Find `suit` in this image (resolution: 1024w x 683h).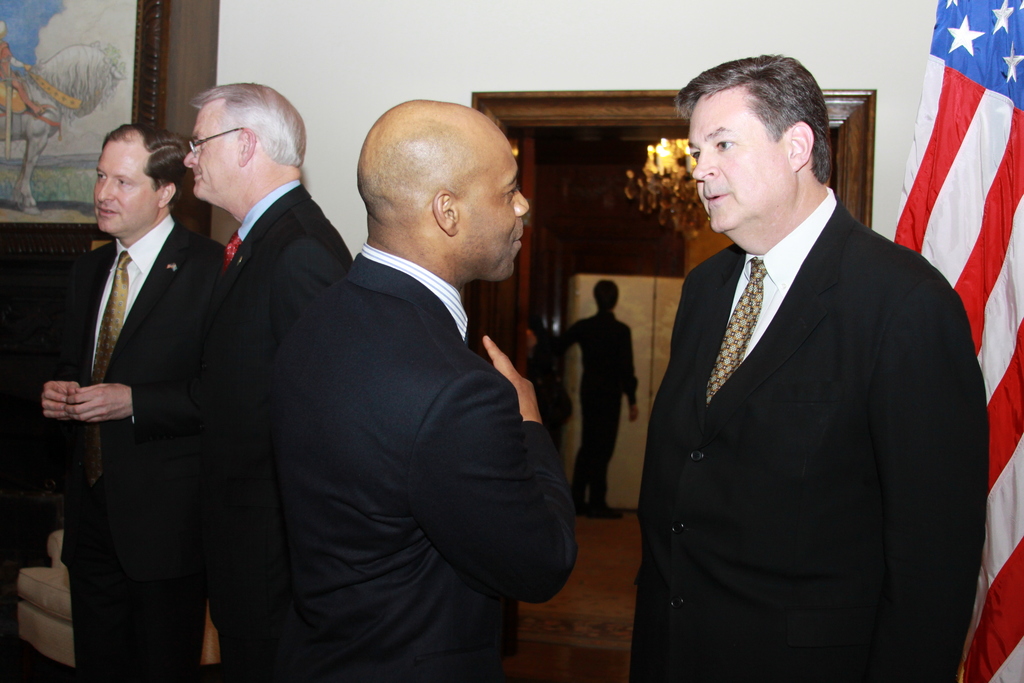
(x1=639, y1=47, x2=980, y2=675).
